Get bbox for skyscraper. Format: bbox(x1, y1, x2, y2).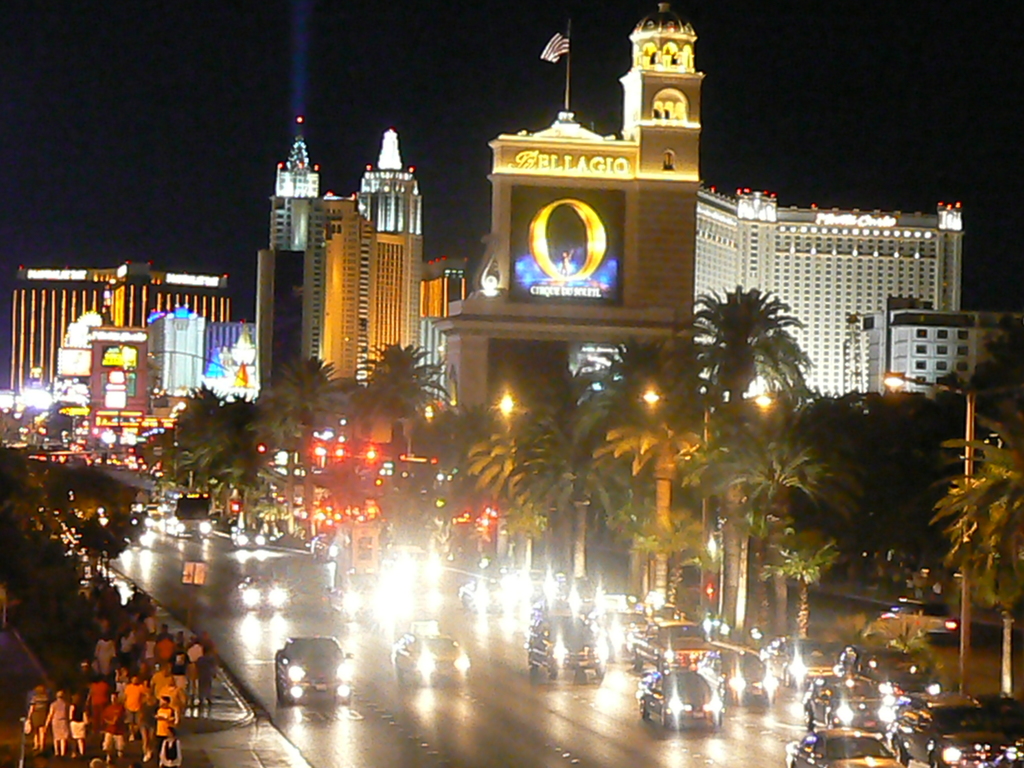
bbox(456, 14, 715, 433).
